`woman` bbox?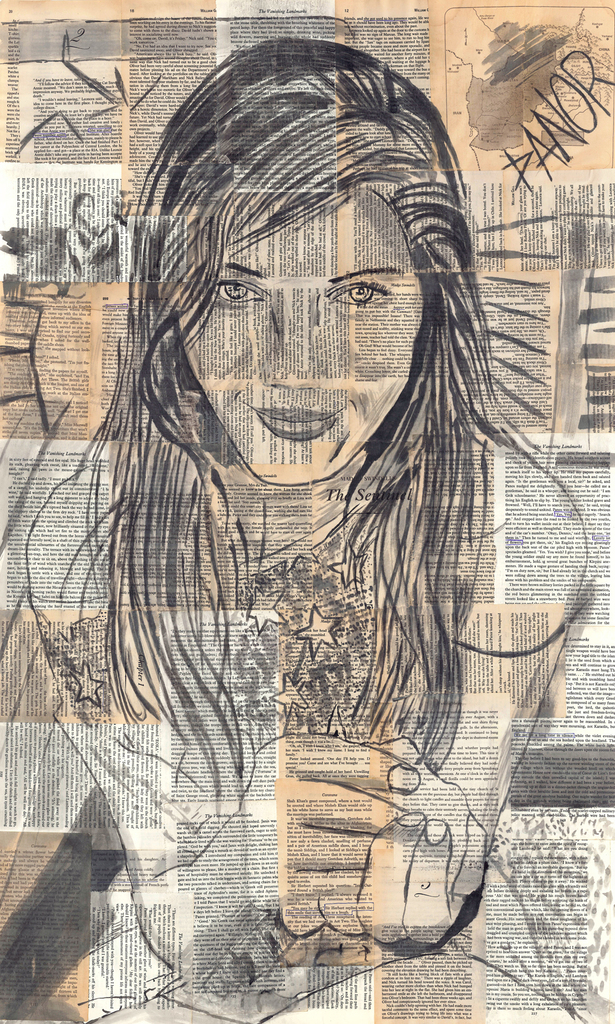
[x1=19, y1=36, x2=599, y2=1023]
